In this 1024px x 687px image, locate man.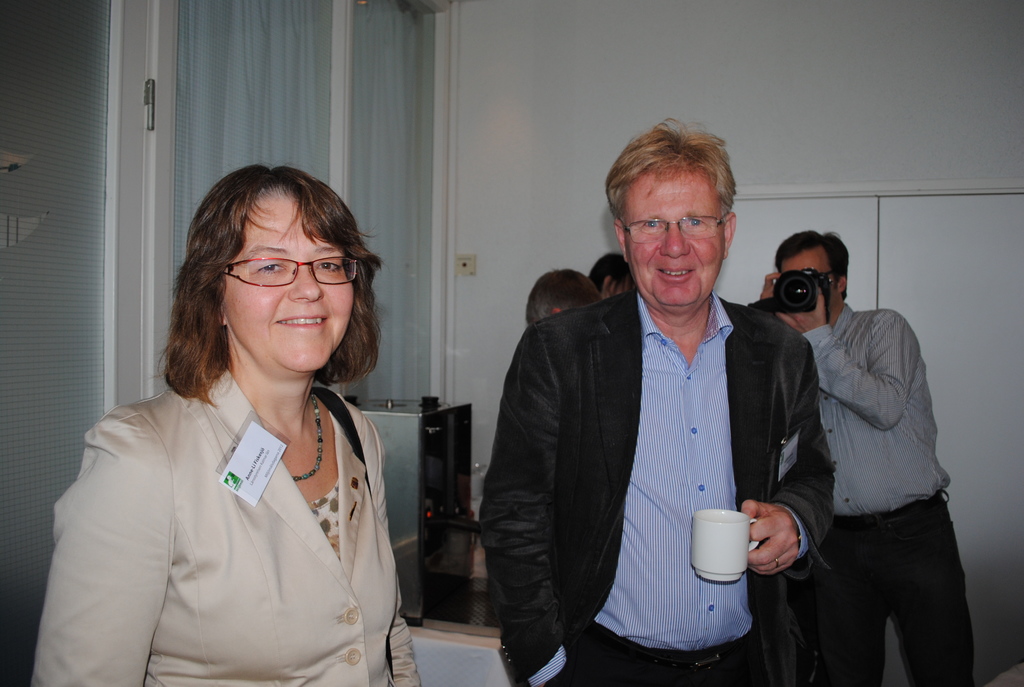
Bounding box: select_region(588, 254, 639, 301).
